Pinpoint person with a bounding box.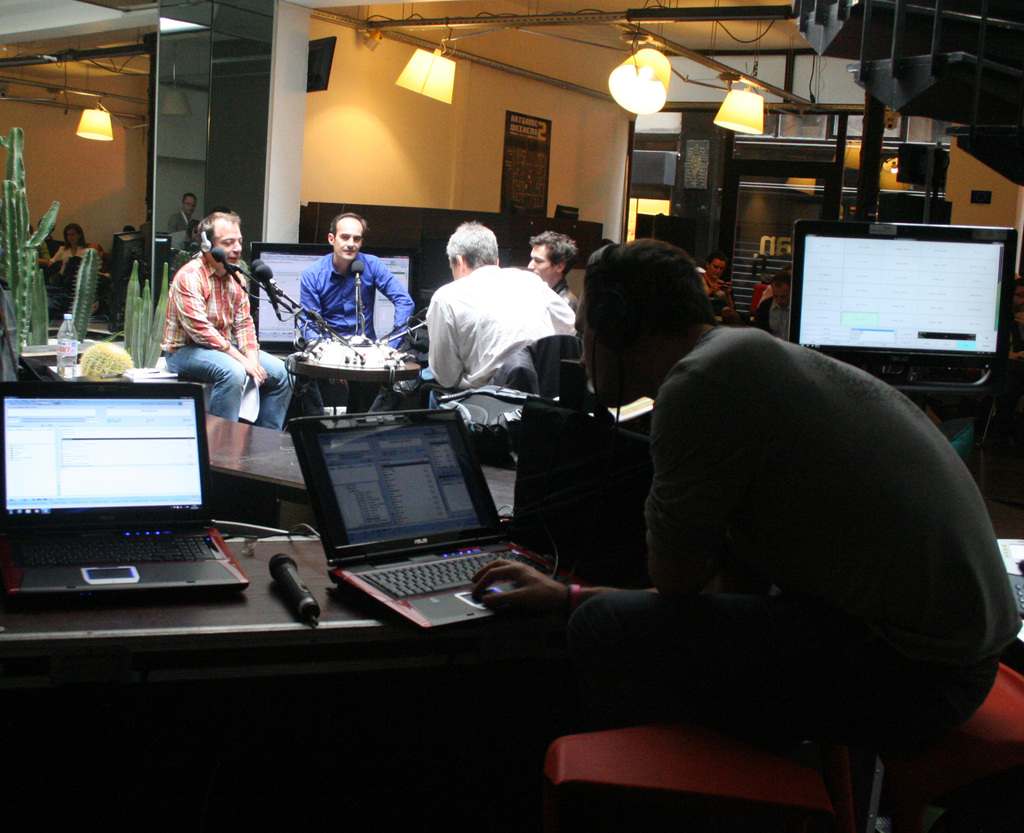
select_region(159, 209, 292, 439).
